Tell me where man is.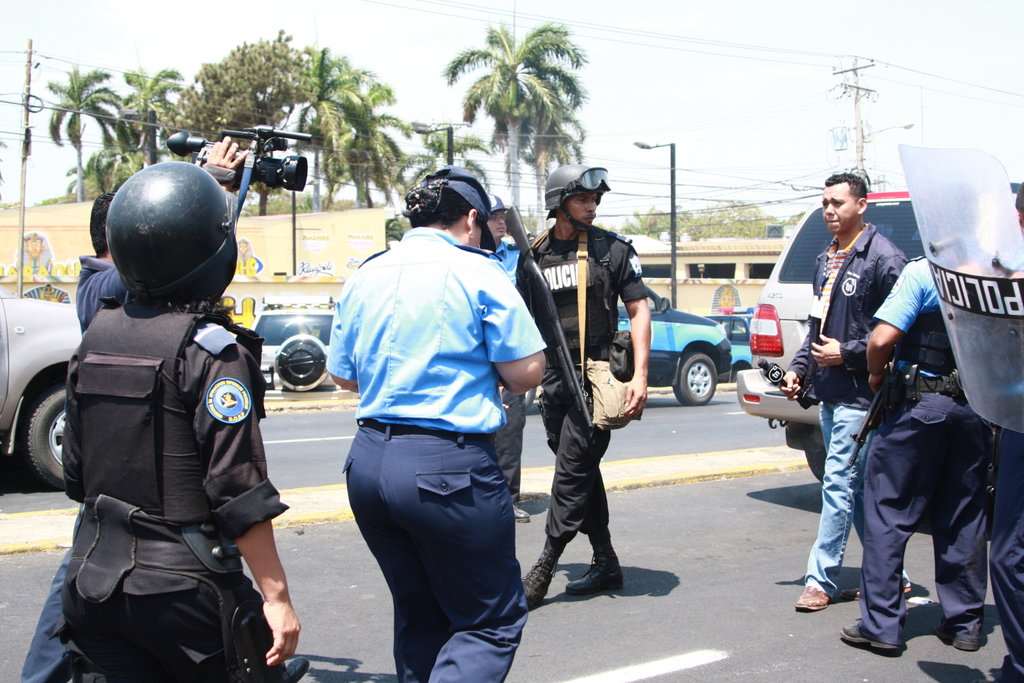
man is at [777, 170, 903, 608].
